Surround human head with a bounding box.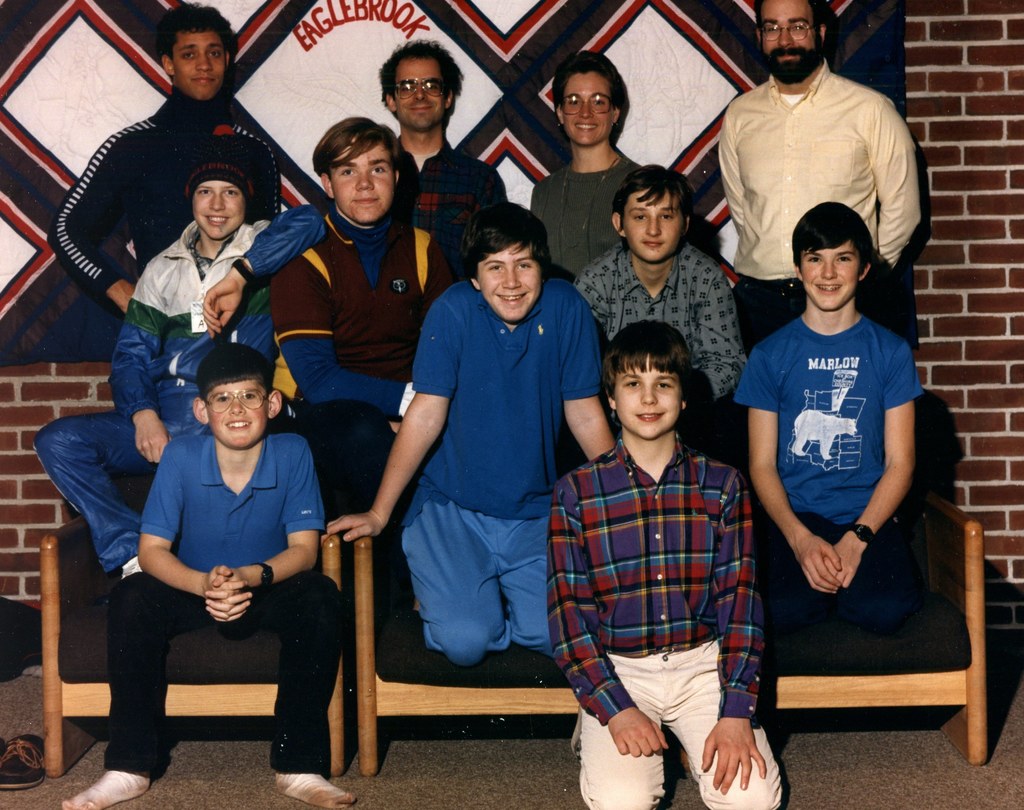
(156,4,230,106).
